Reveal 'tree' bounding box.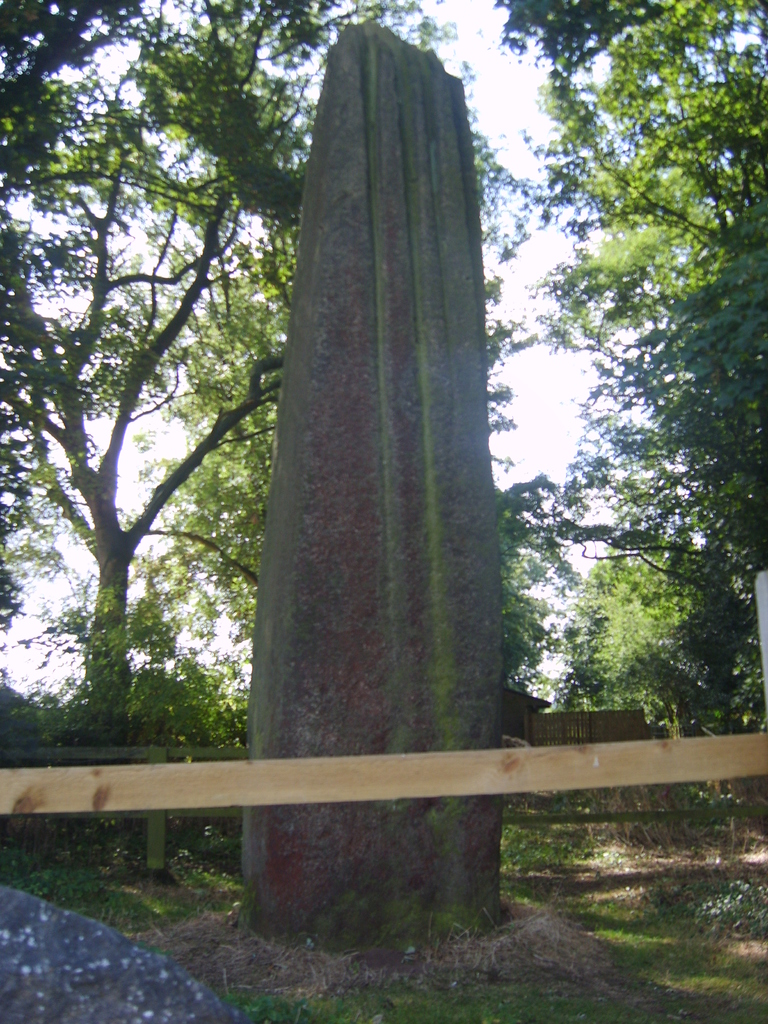
Revealed: detection(426, 0, 767, 851).
